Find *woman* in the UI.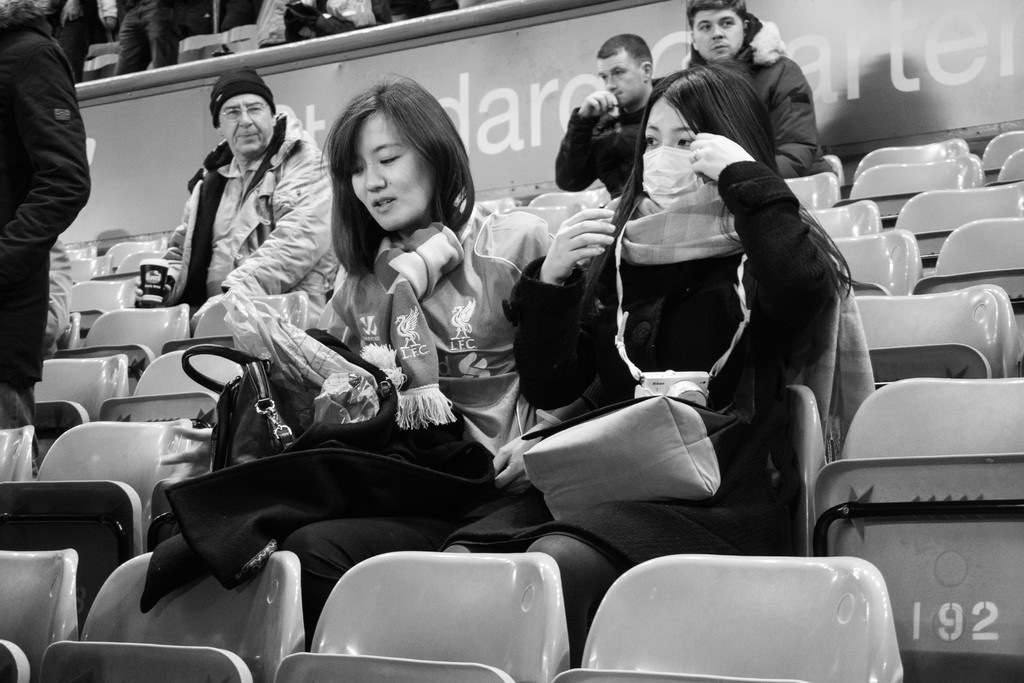
UI element at x1=250 y1=69 x2=518 y2=573.
